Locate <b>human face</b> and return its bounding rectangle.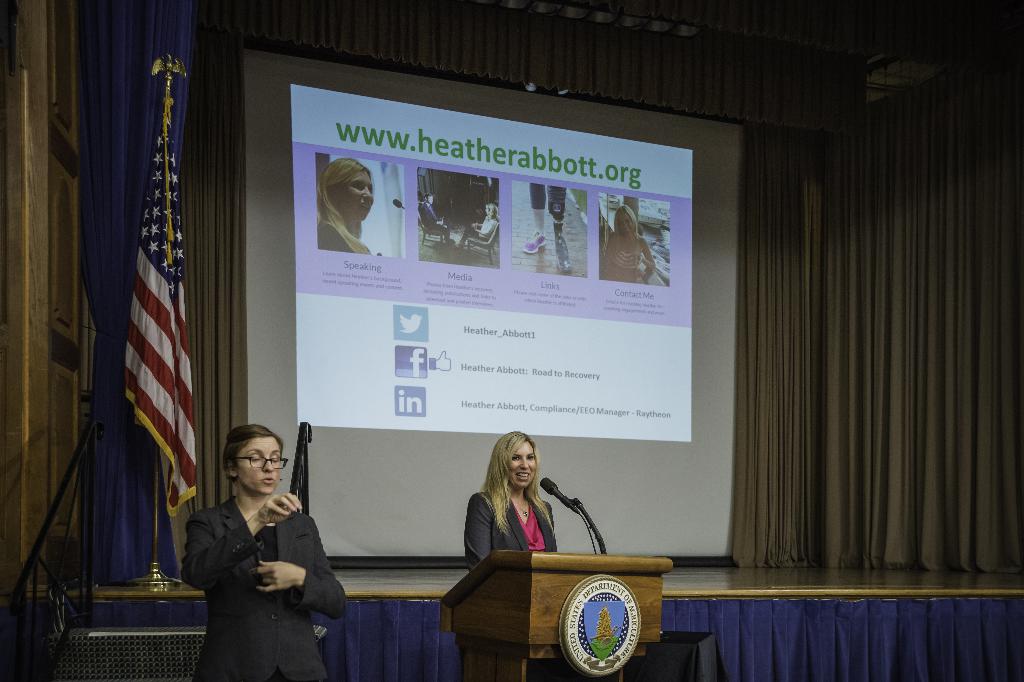
Rect(617, 208, 636, 236).
